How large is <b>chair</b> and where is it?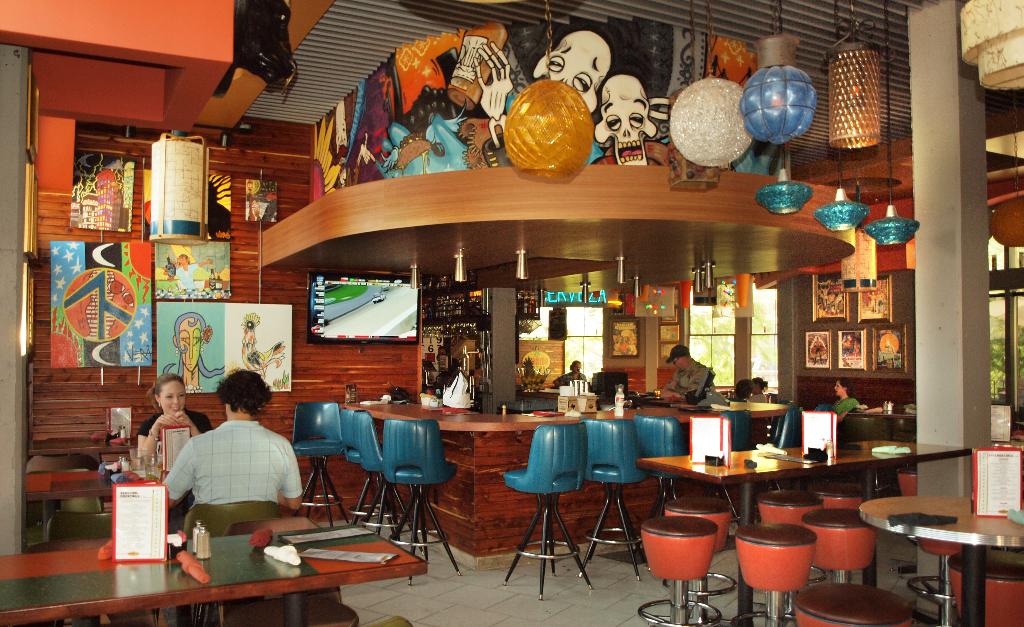
Bounding box: <bbox>358, 614, 405, 626</bbox>.
